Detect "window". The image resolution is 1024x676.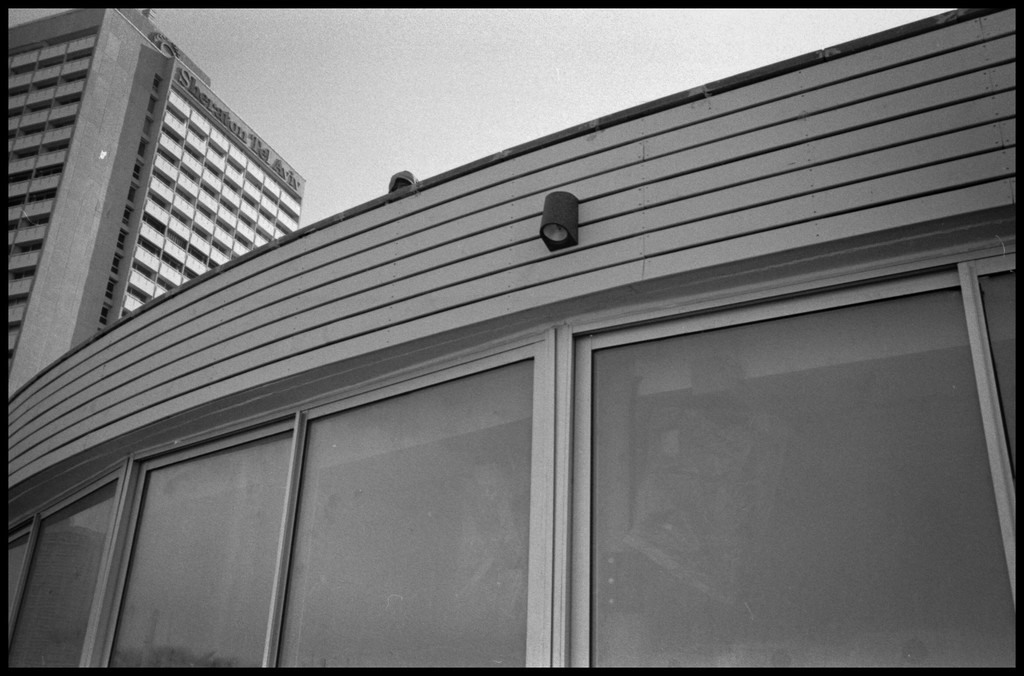
[x1=122, y1=209, x2=129, y2=231].
